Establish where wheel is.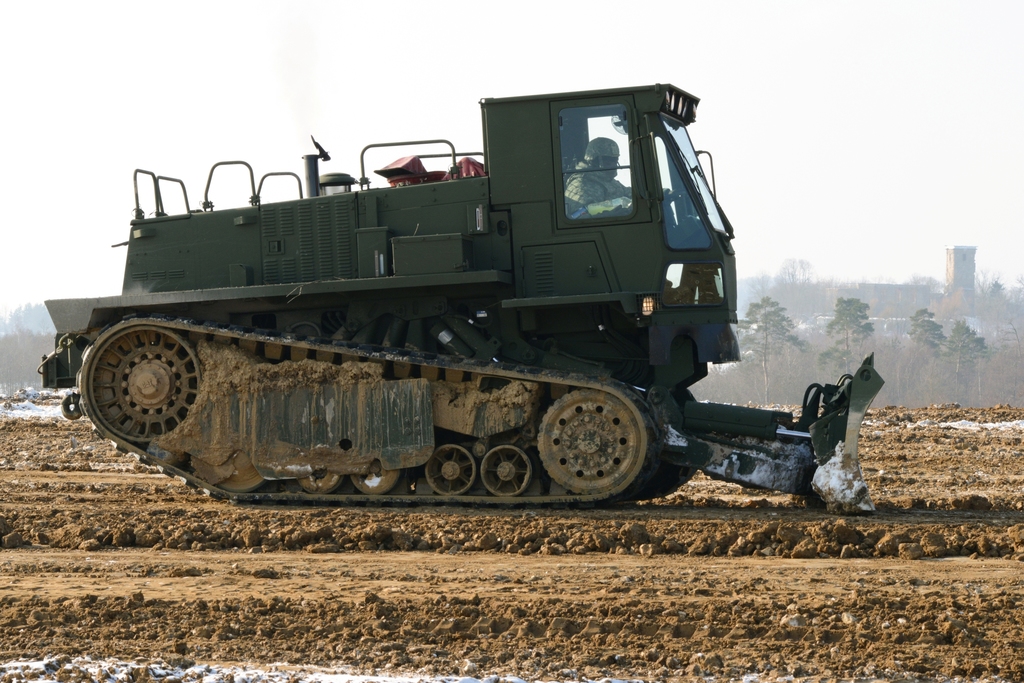
Established at BBox(542, 384, 650, 494).
